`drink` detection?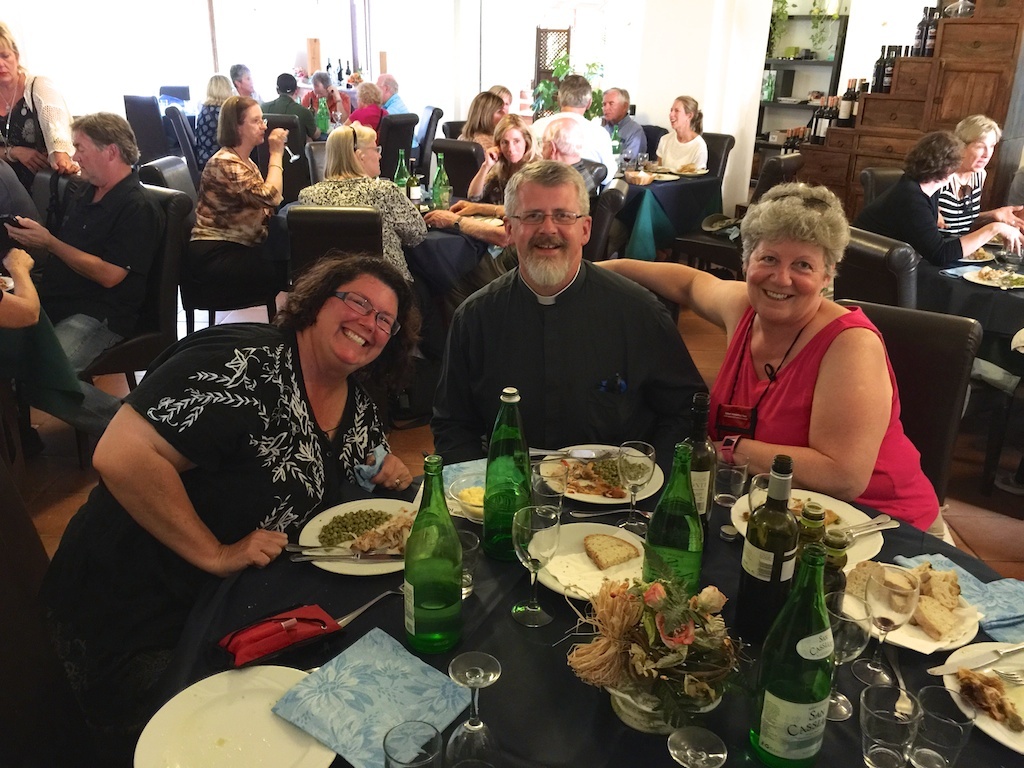
locate(870, 44, 884, 91)
